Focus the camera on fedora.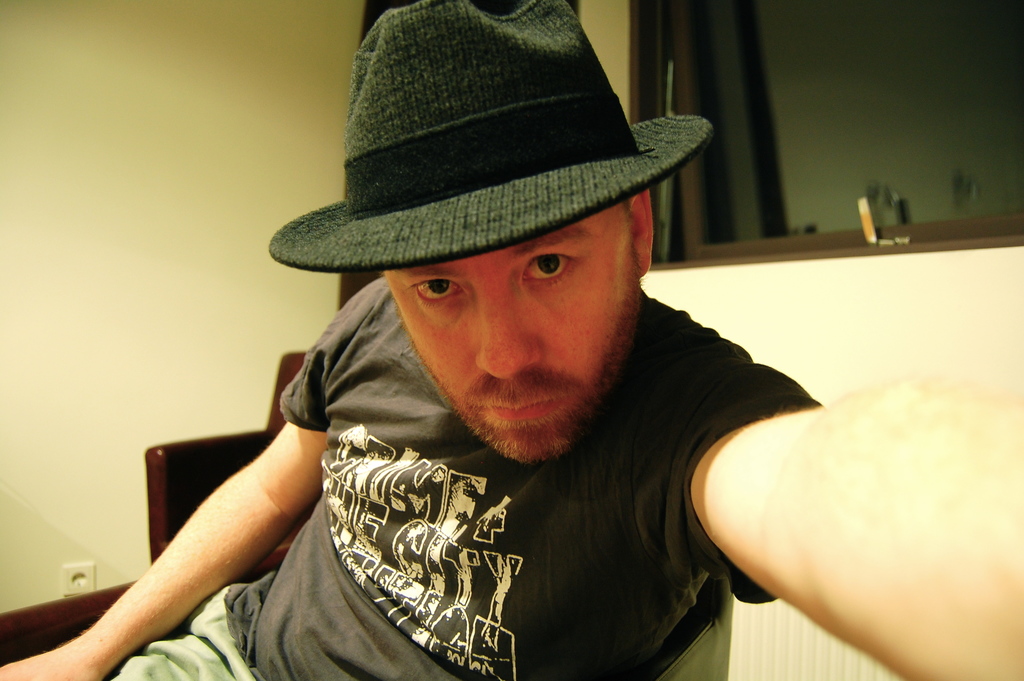
Focus region: box(268, 0, 711, 272).
